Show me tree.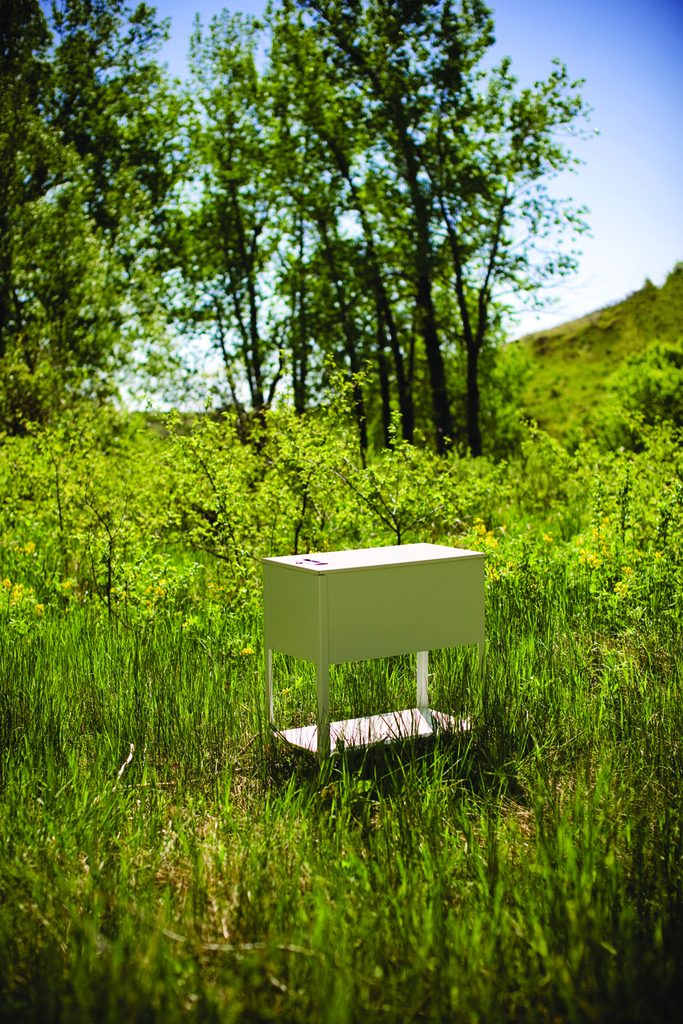
tree is here: [0,0,206,435].
